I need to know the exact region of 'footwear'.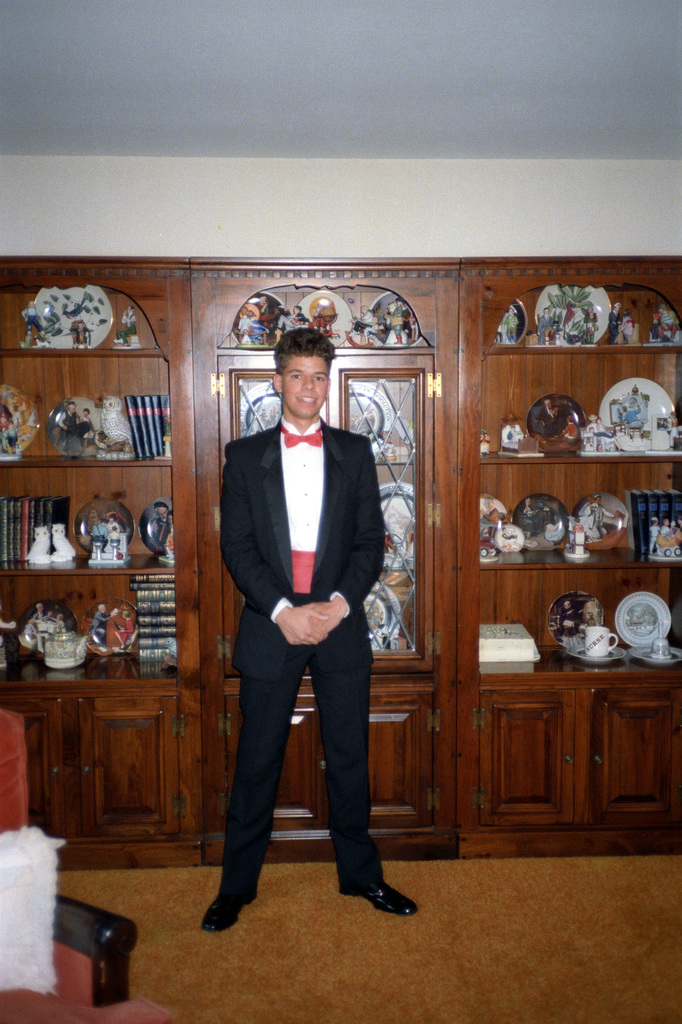
Region: <region>326, 877, 418, 918</region>.
